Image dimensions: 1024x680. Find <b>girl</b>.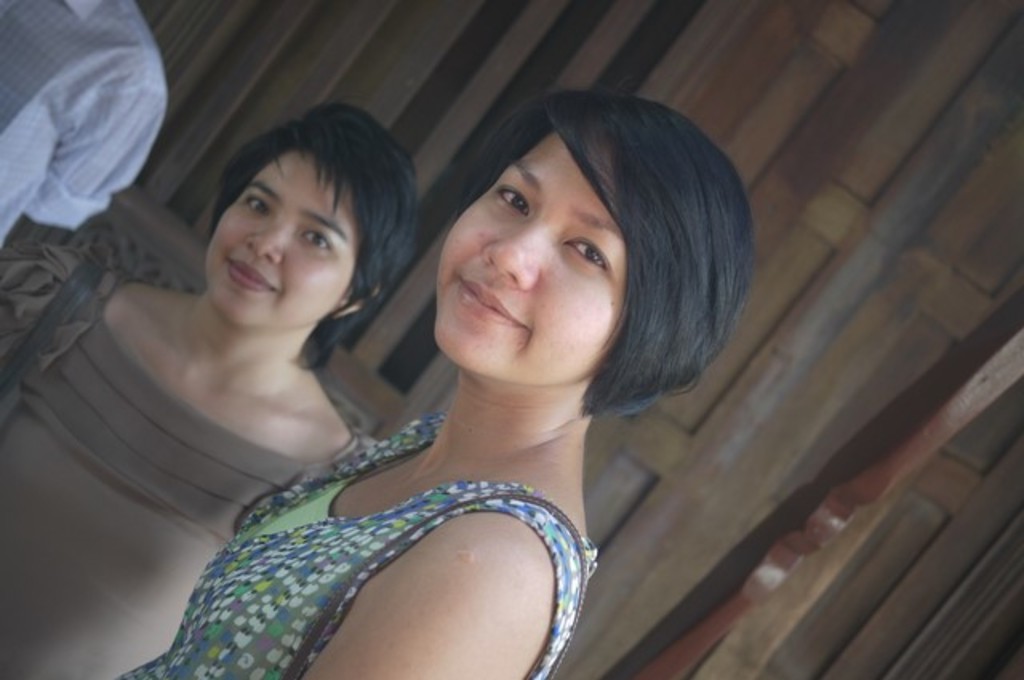
detection(0, 98, 398, 678).
